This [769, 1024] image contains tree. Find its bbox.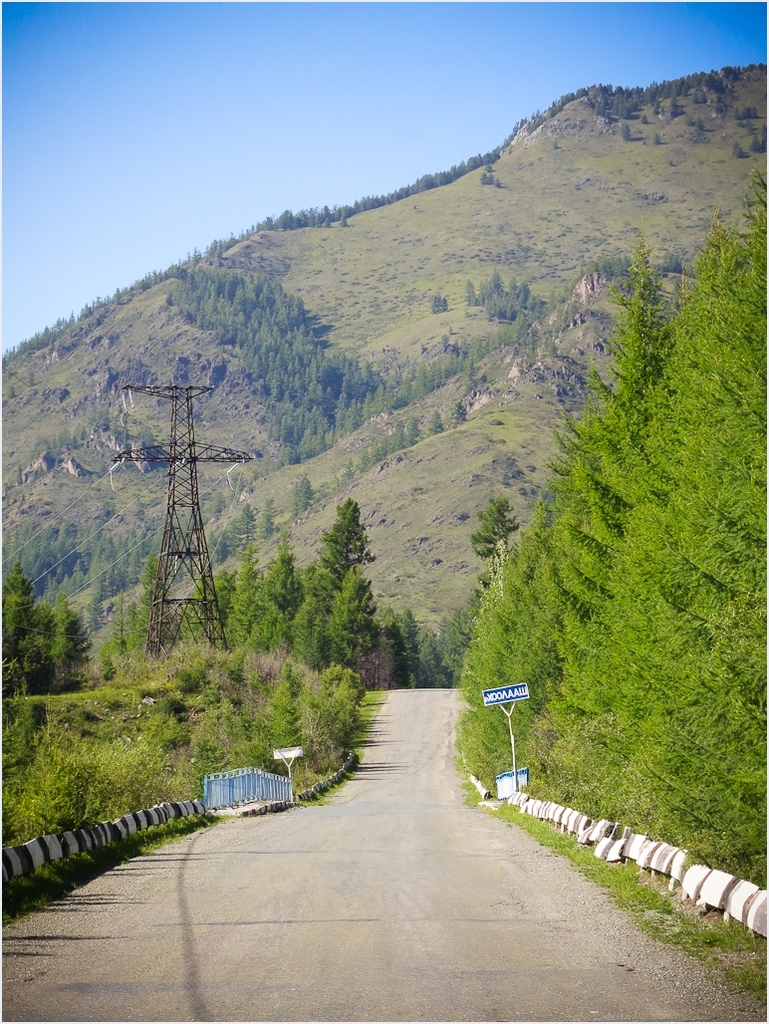
(left=463, top=480, right=513, bottom=569).
